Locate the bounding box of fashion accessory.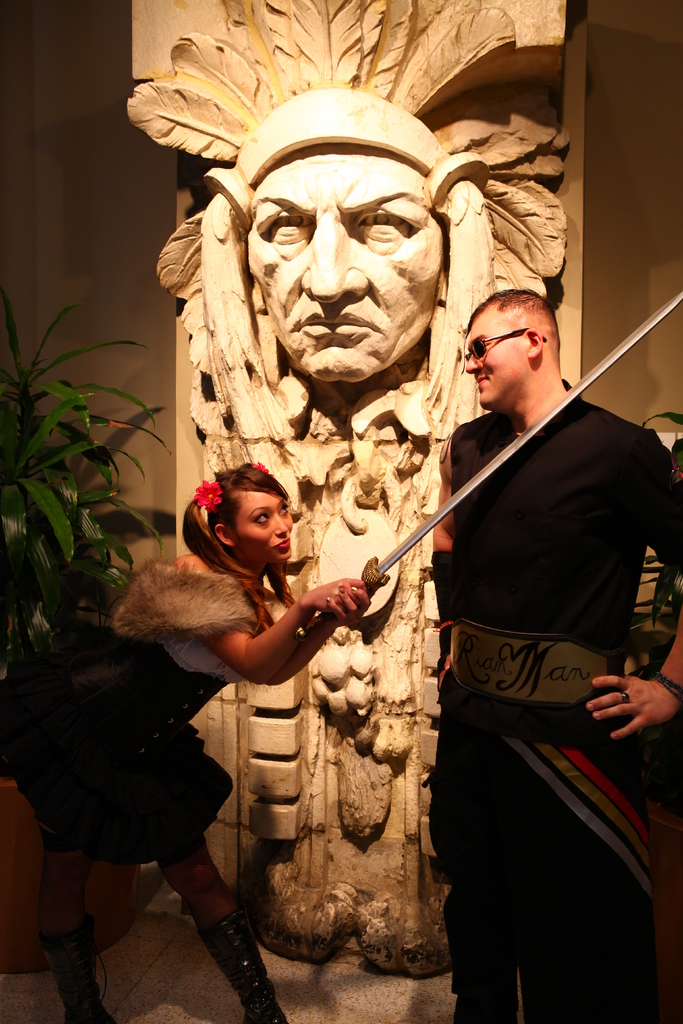
Bounding box: 195 905 288 1023.
